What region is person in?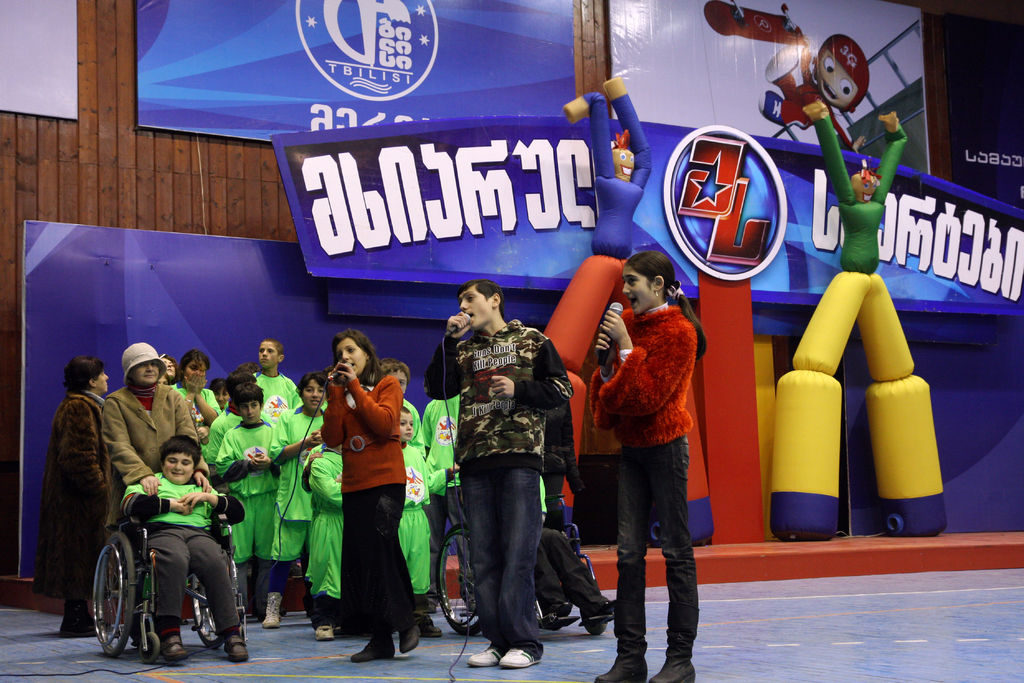
x1=310 y1=332 x2=428 y2=661.
